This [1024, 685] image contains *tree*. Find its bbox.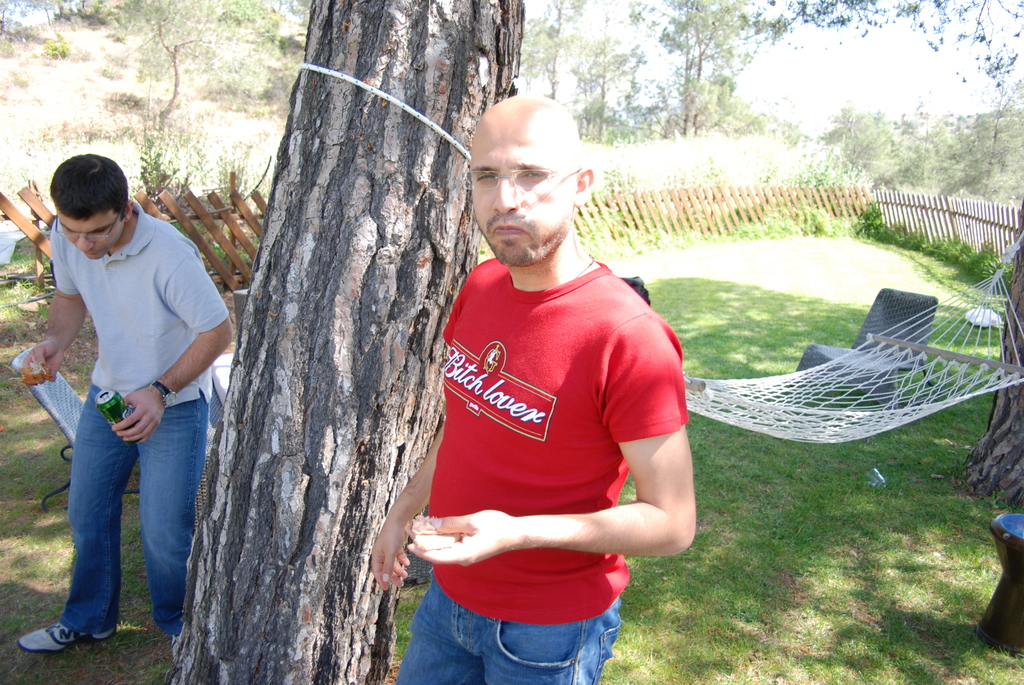
61, 0, 120, 36.
